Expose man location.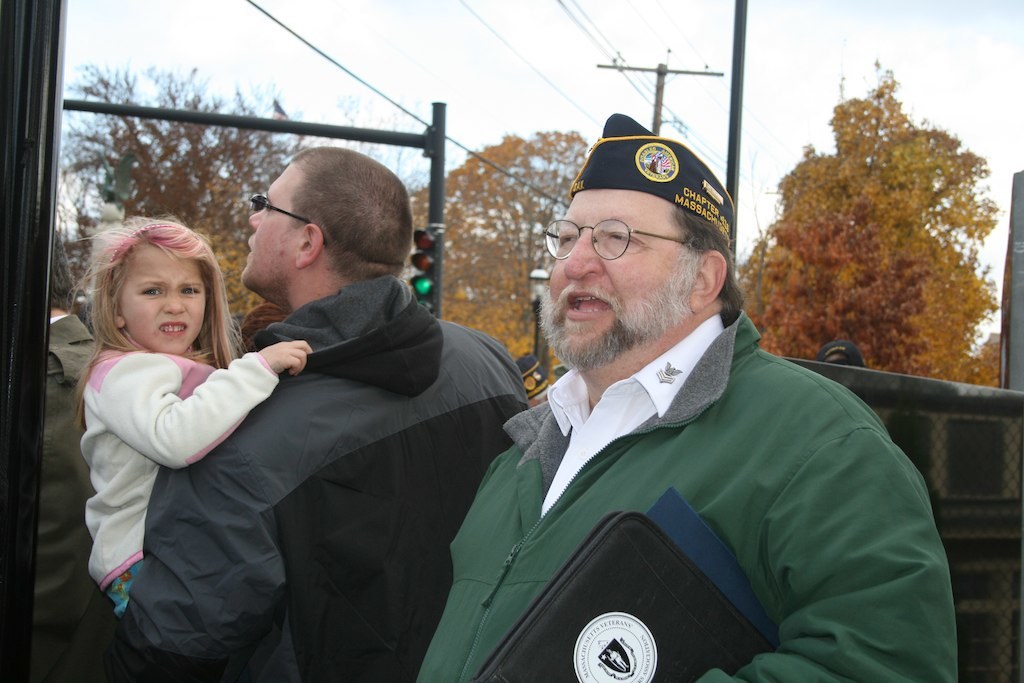
Exposed at pyautogui.locateOnScreen(81, 142, 532, 682).
